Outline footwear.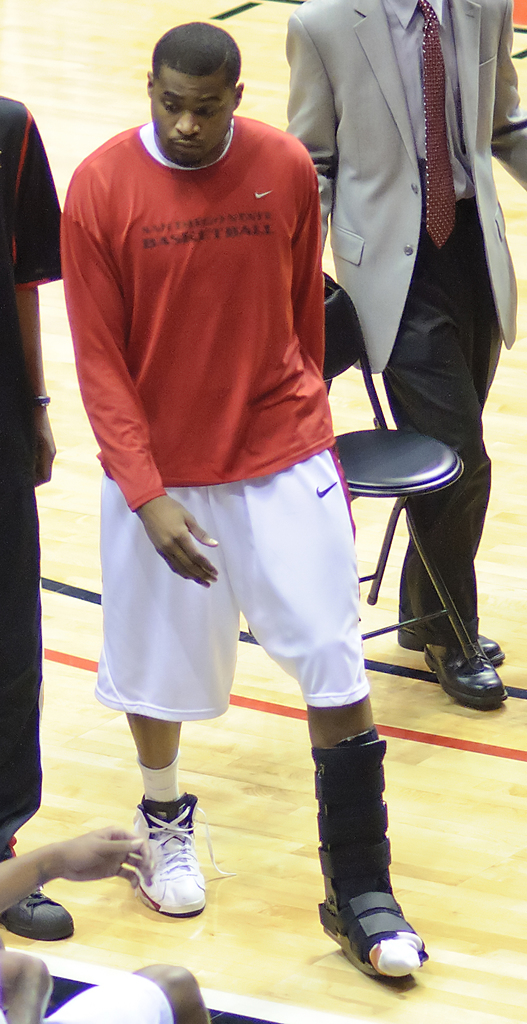
Outline: bbox=[129, 809, 192, 924].
